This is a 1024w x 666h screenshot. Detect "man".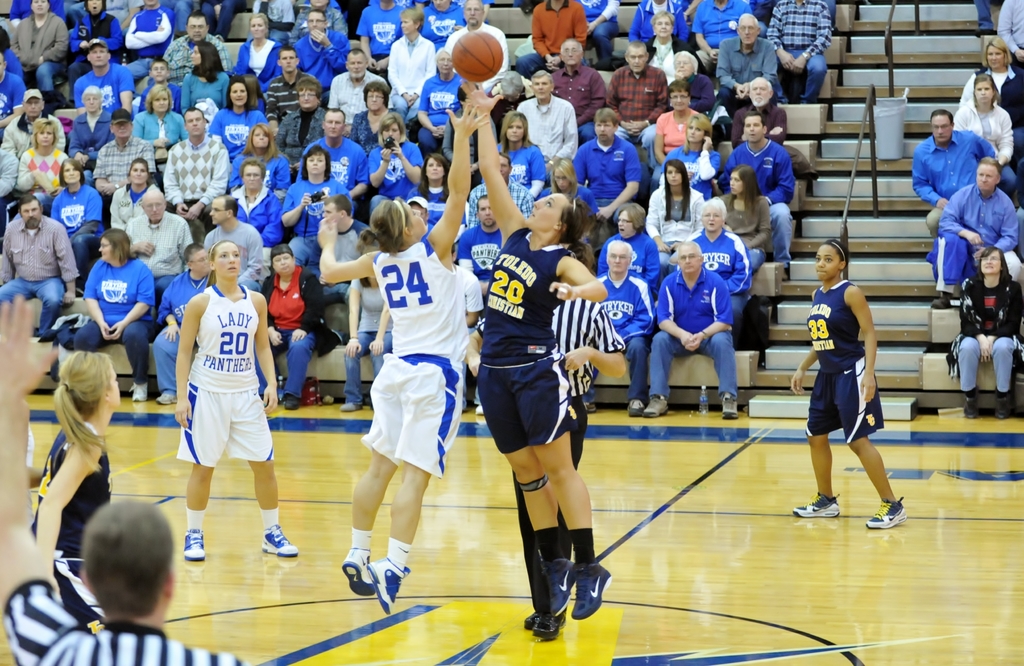
bbox=(168, 17, 239, 84).
